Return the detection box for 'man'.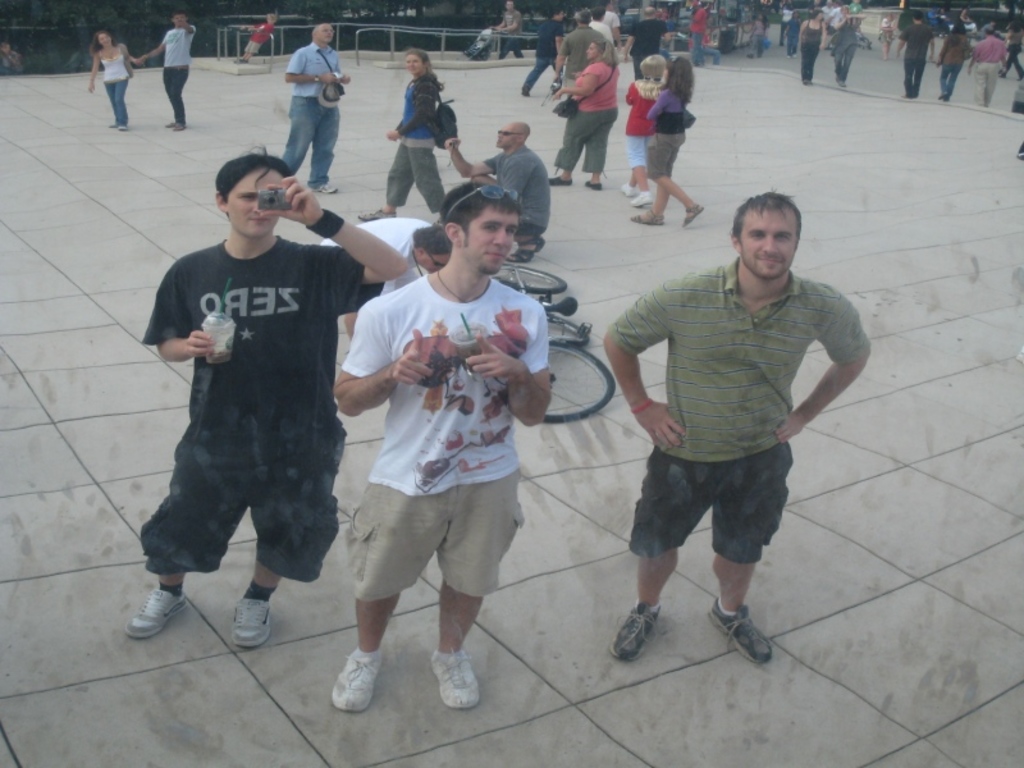
region(529, 3, 564, 97).
